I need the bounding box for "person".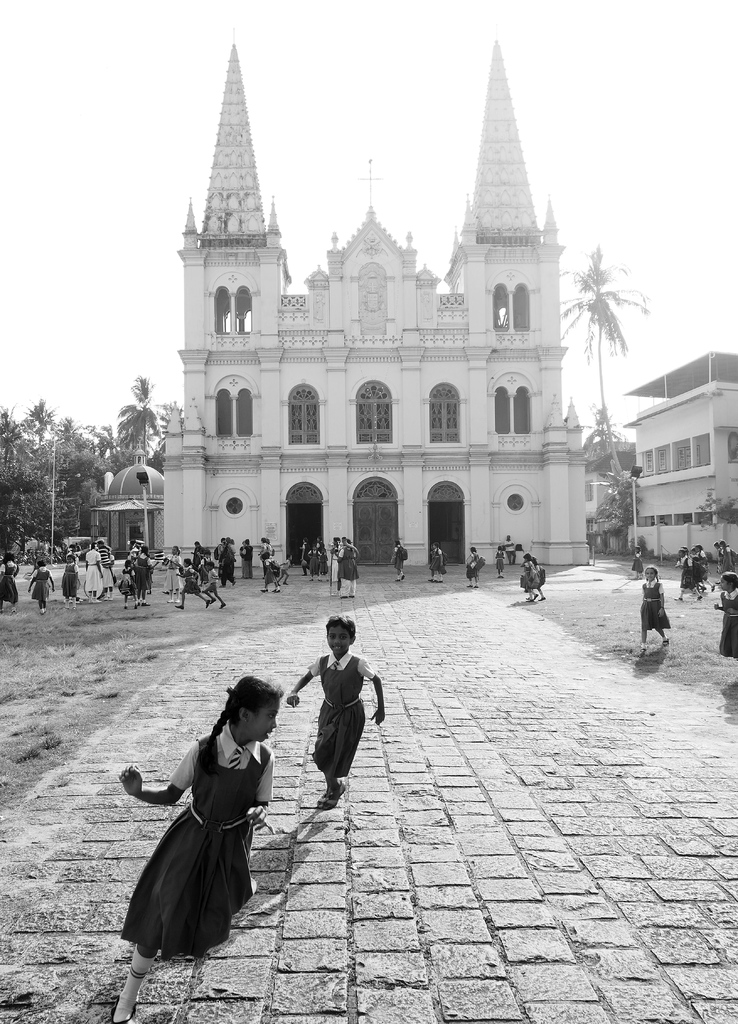
Here it is: (x1=638, y1=564, x2=671, y2=664).
